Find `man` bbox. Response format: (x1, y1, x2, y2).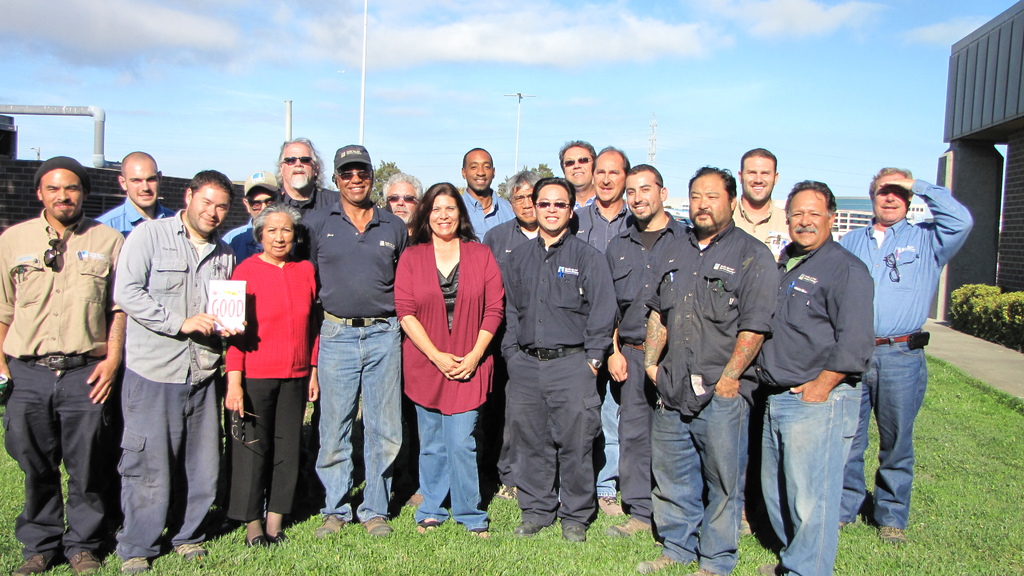
(509, 176, 624, 534).
